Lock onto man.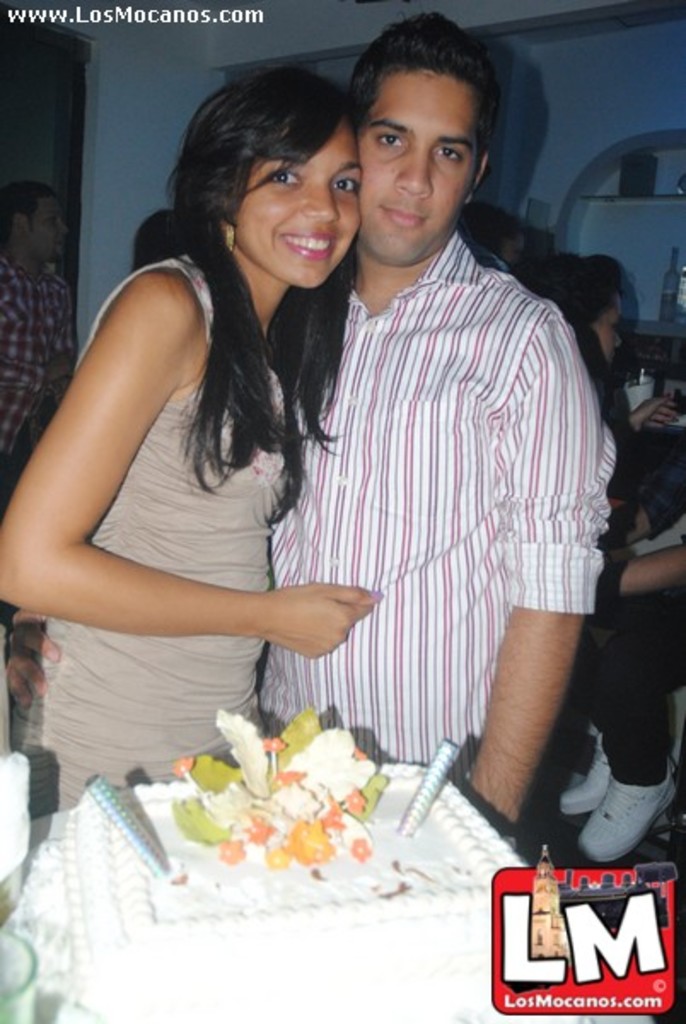
Locked: bbox=[7, 10, 616, 840].
